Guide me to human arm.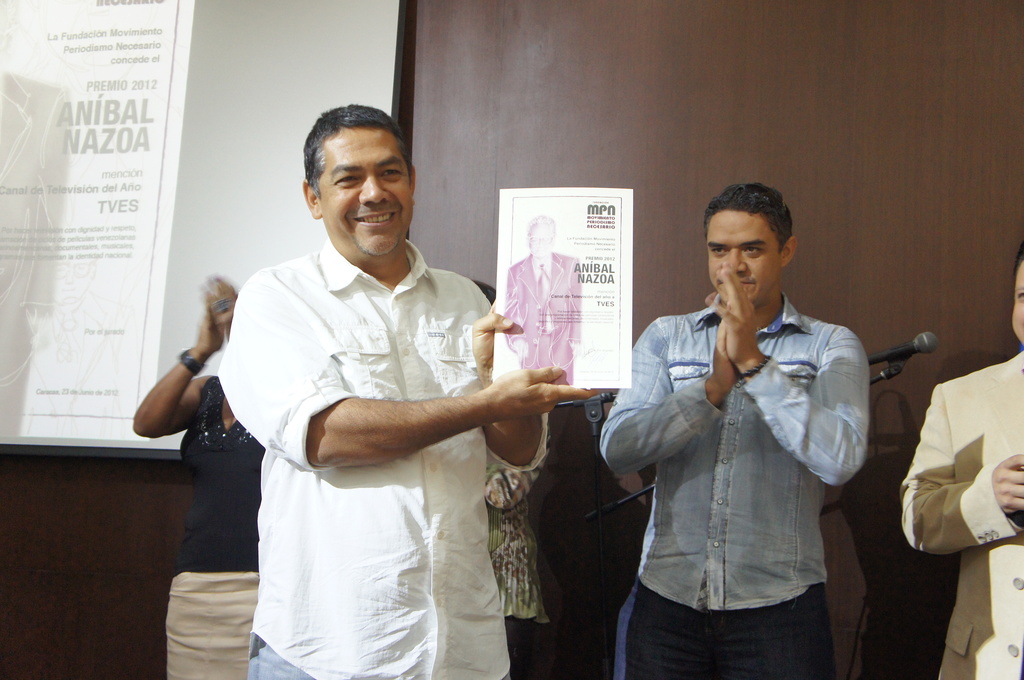
Guidance: box=[594, 289, 740, 480].
